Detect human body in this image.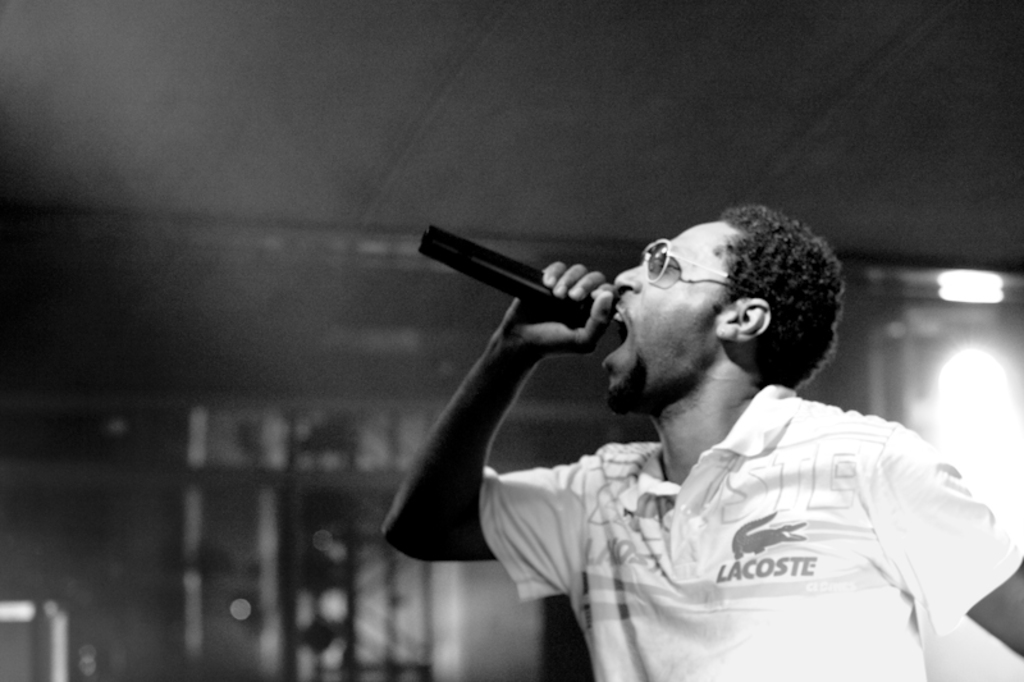
Detection: rect(444, 251, 1023, 677).
